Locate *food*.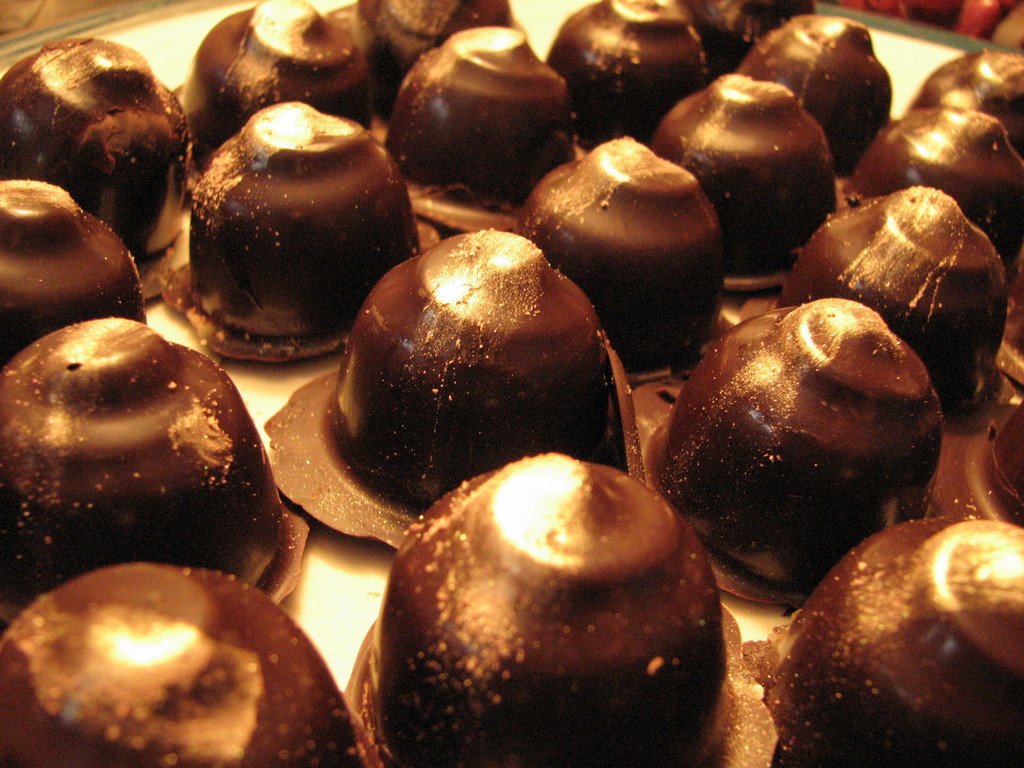
Bounding box: 170/0/382/195.
